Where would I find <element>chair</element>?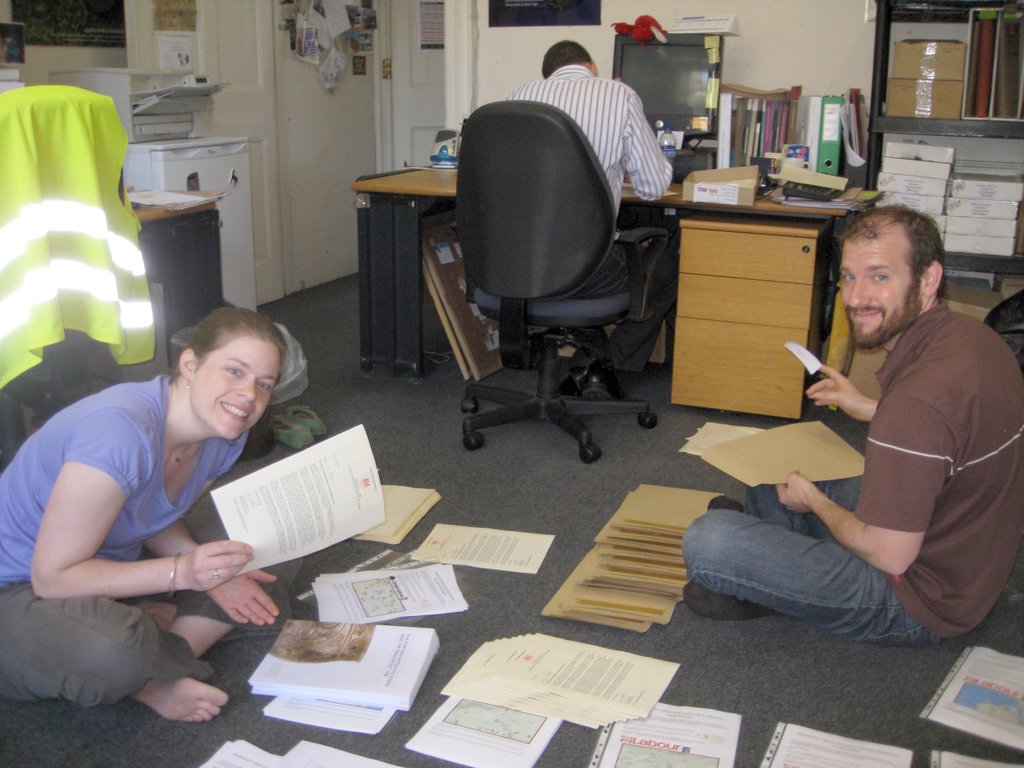
At crop(0, 84, 170, 462).
